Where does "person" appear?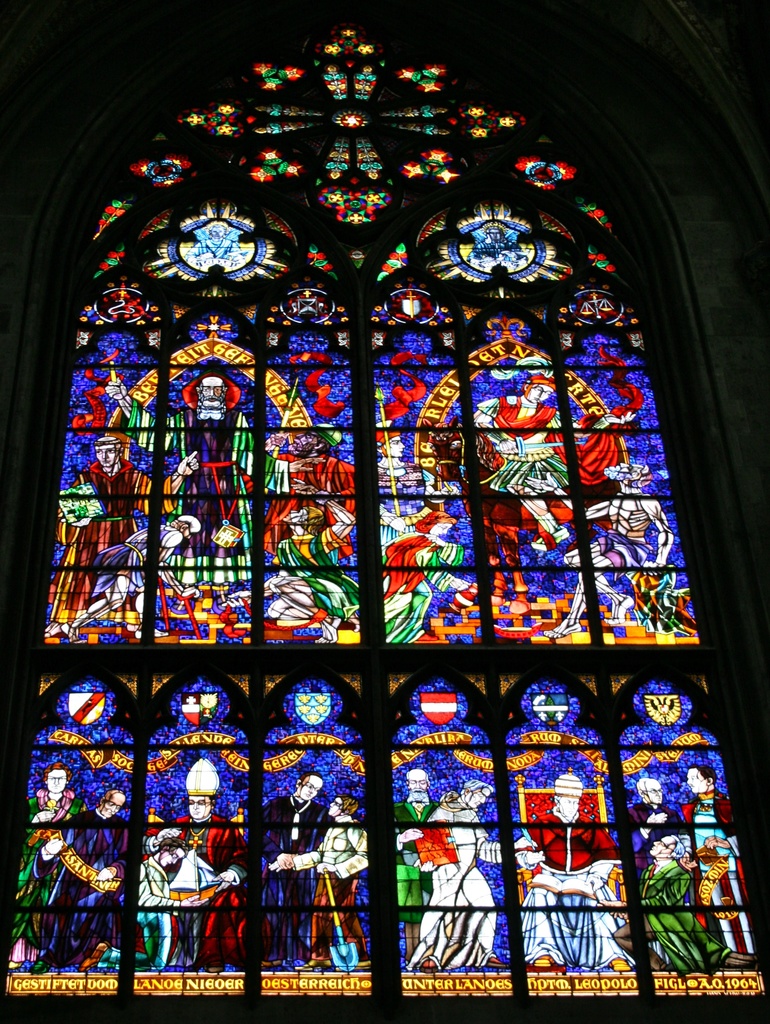
Appears at x1=538, y1=453, x2=673, y2=633.
